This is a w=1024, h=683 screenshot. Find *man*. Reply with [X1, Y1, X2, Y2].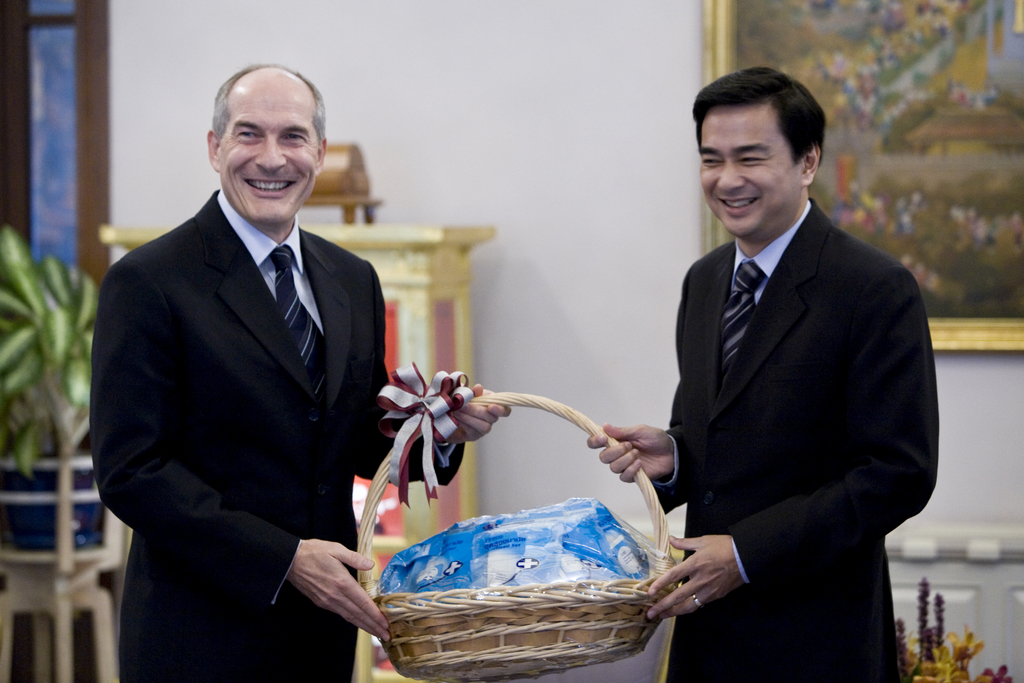
[88, 50, 411, 677].
